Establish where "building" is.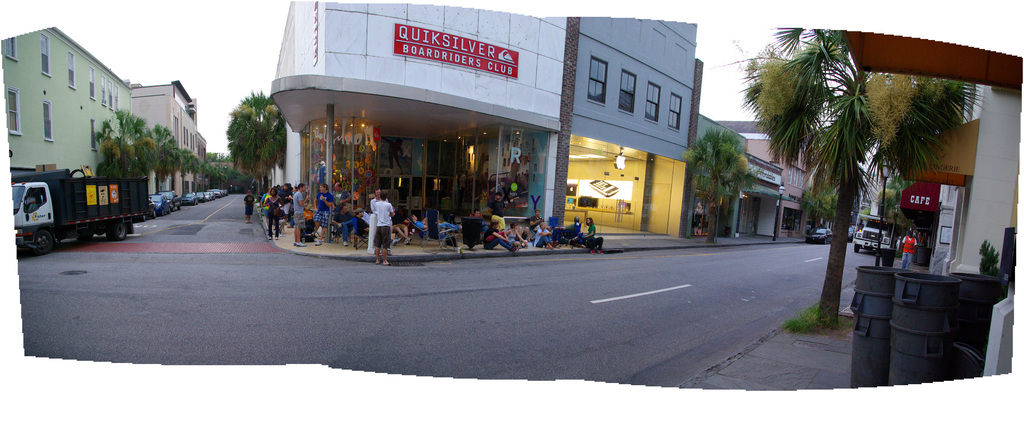
Established at box(552, 19, 704, 238).
